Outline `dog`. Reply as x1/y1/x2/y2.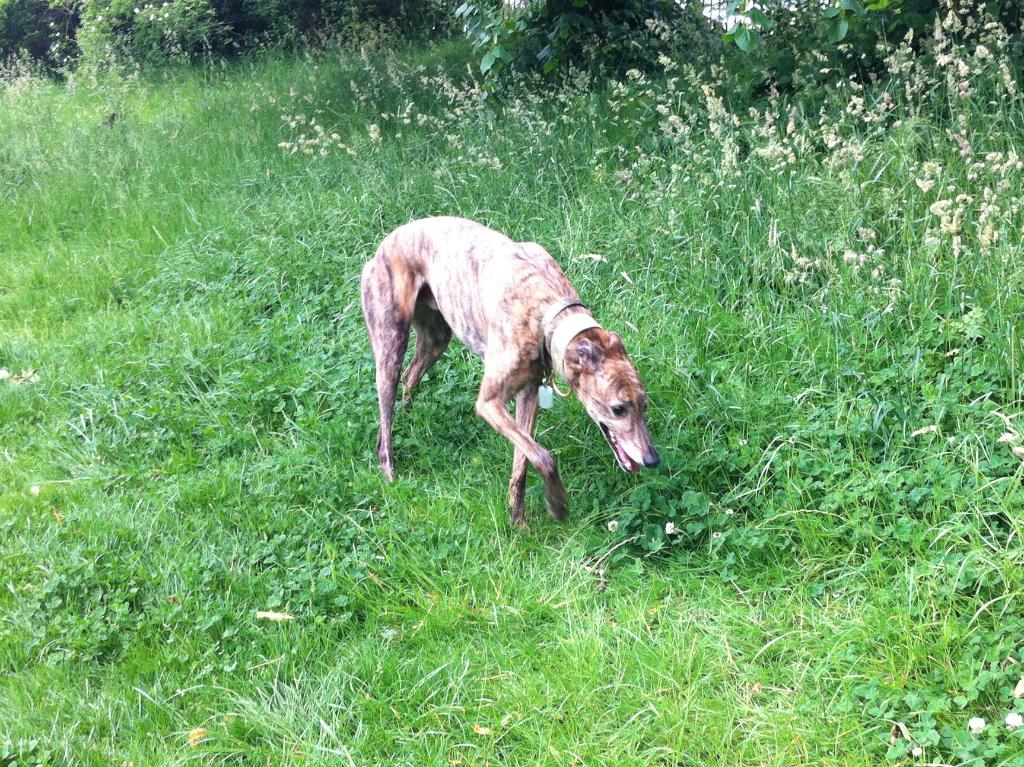
356/216/662/531.
